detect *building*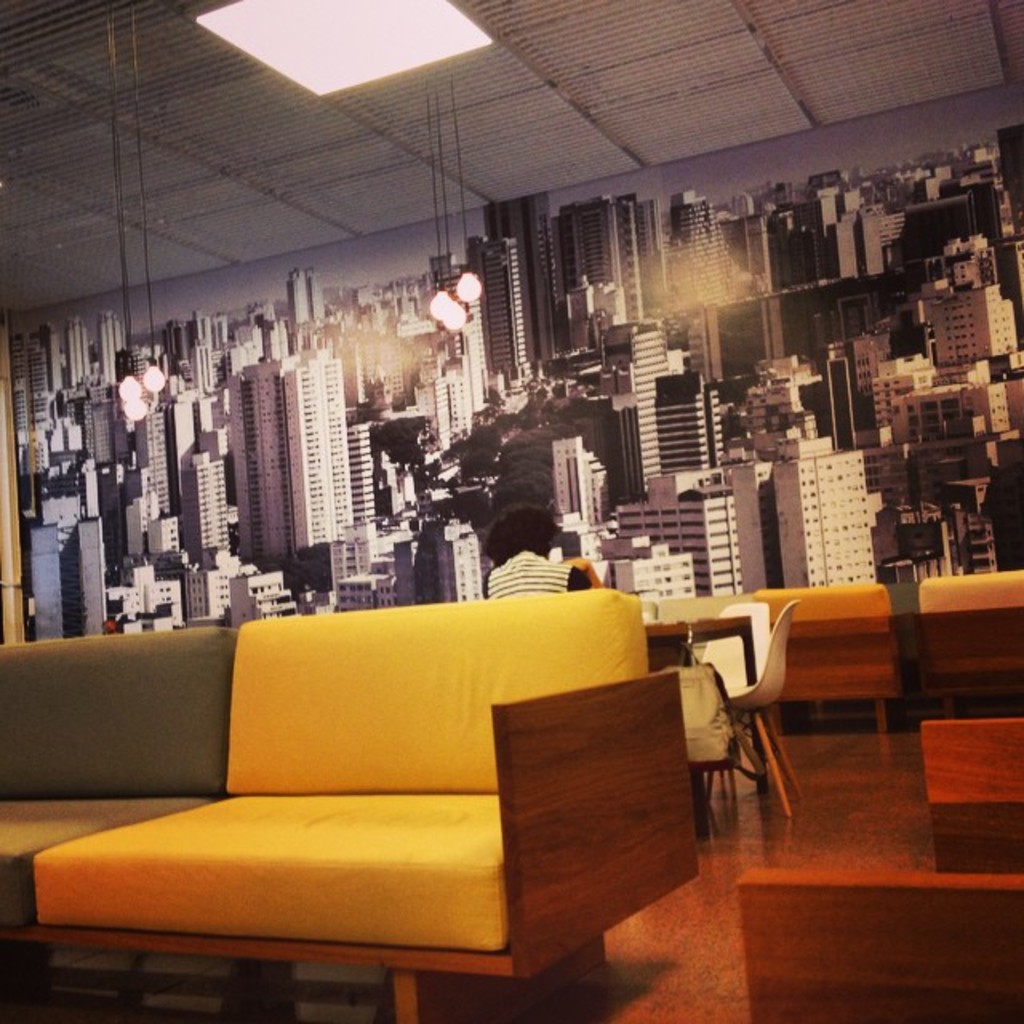
rect(10, 118, 1022, 643)
